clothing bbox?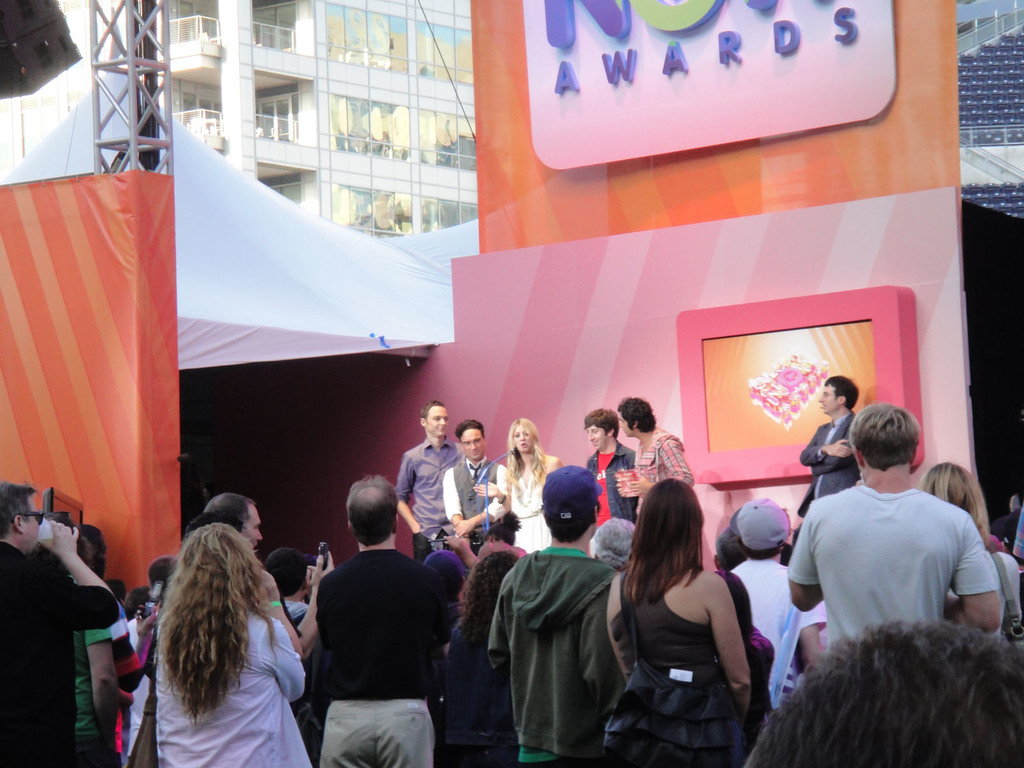
select_region(800, 412, 863, 516)
